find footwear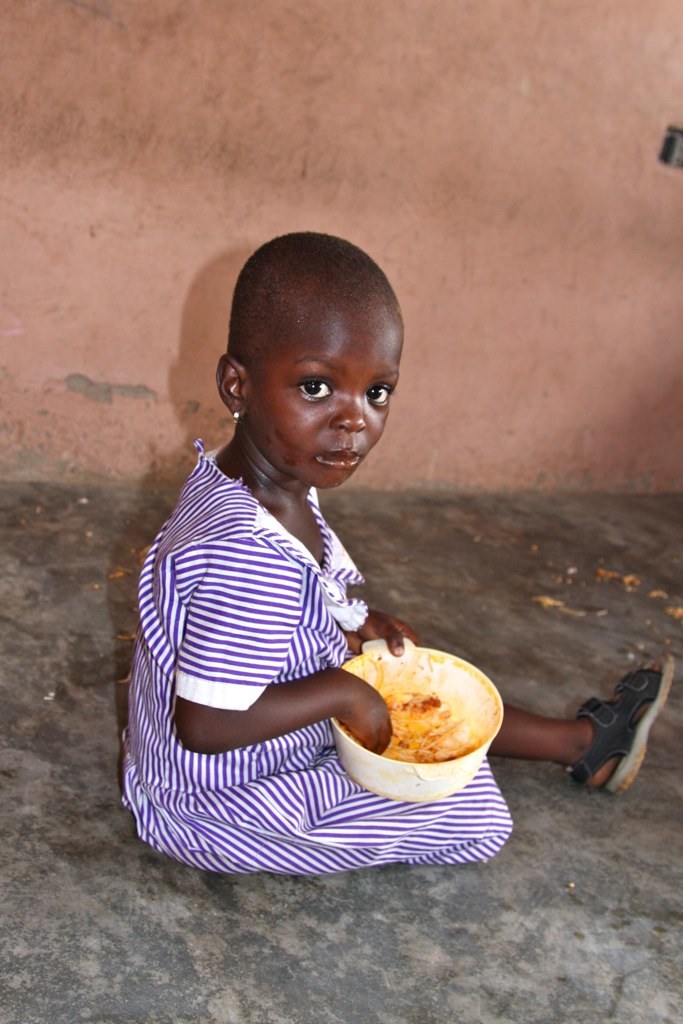
bbox=[561, 650, 678, 793]
